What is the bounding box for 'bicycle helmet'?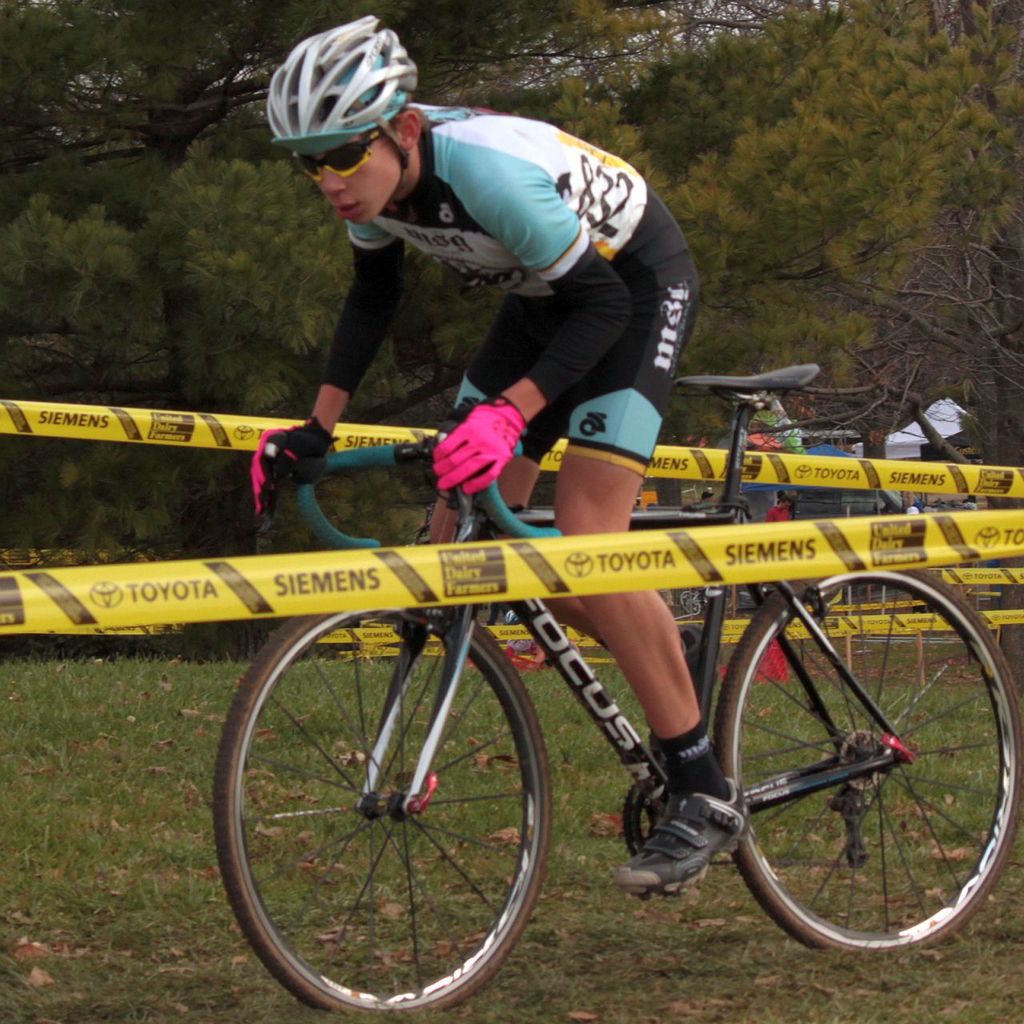
region(257, 17, 406, 190).
